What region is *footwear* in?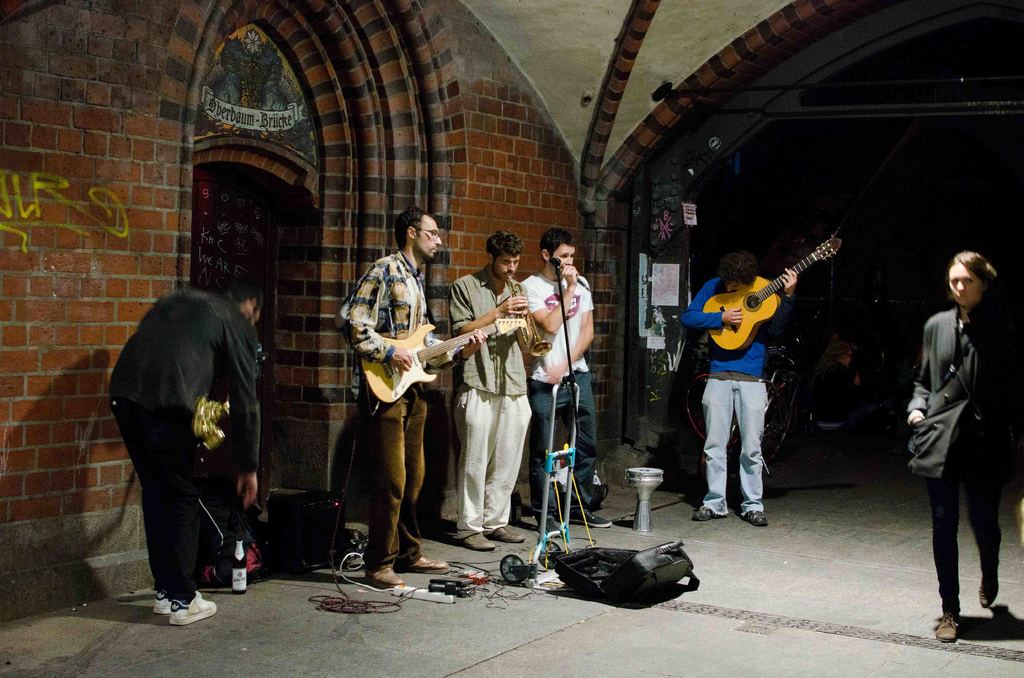
left=935, top=616, right=960, bottom=642.
